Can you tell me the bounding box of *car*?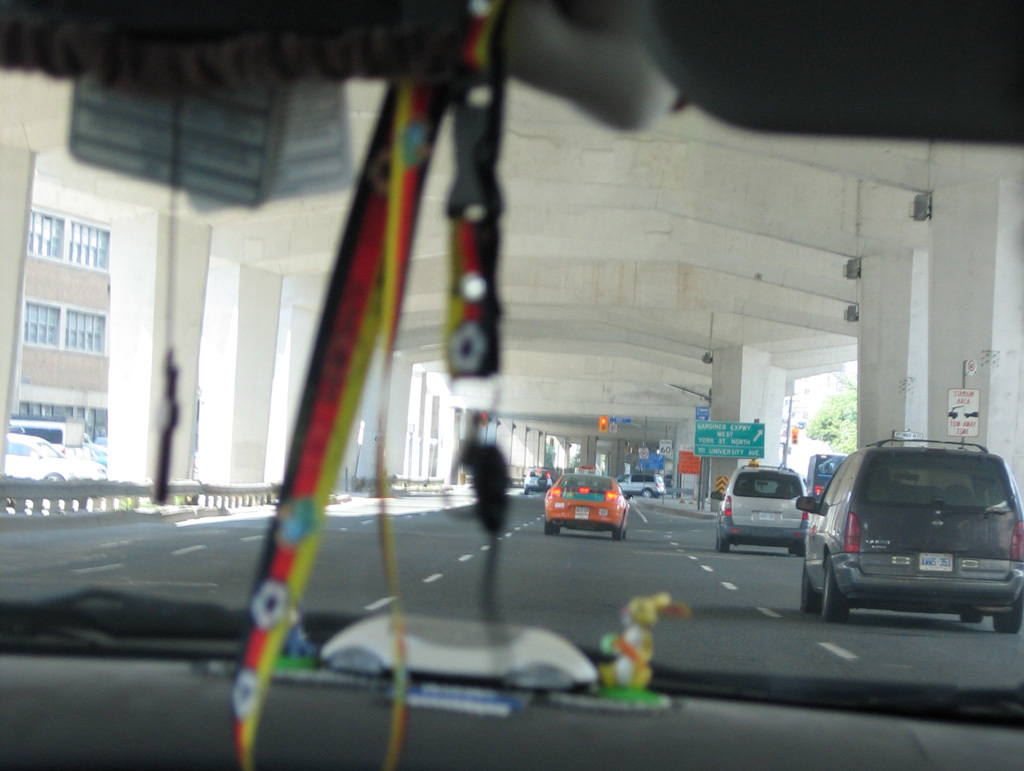
{"x1": 620, "y1": 471, "x2": 666, "y2": 498}.
